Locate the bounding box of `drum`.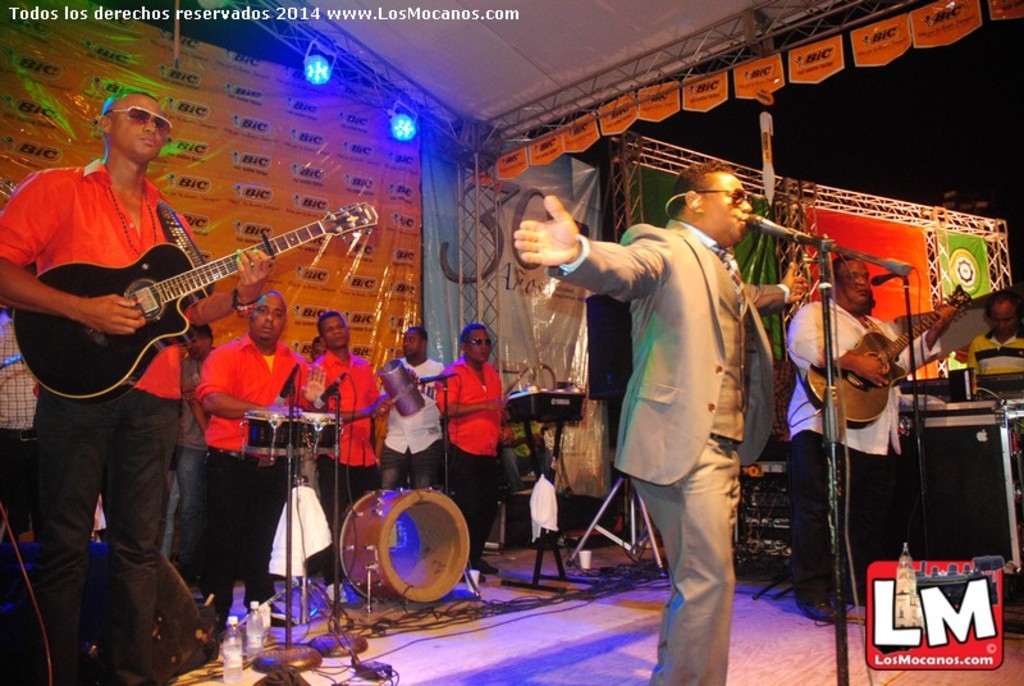
Bounding box: box=[297, 408, 344, 459].
